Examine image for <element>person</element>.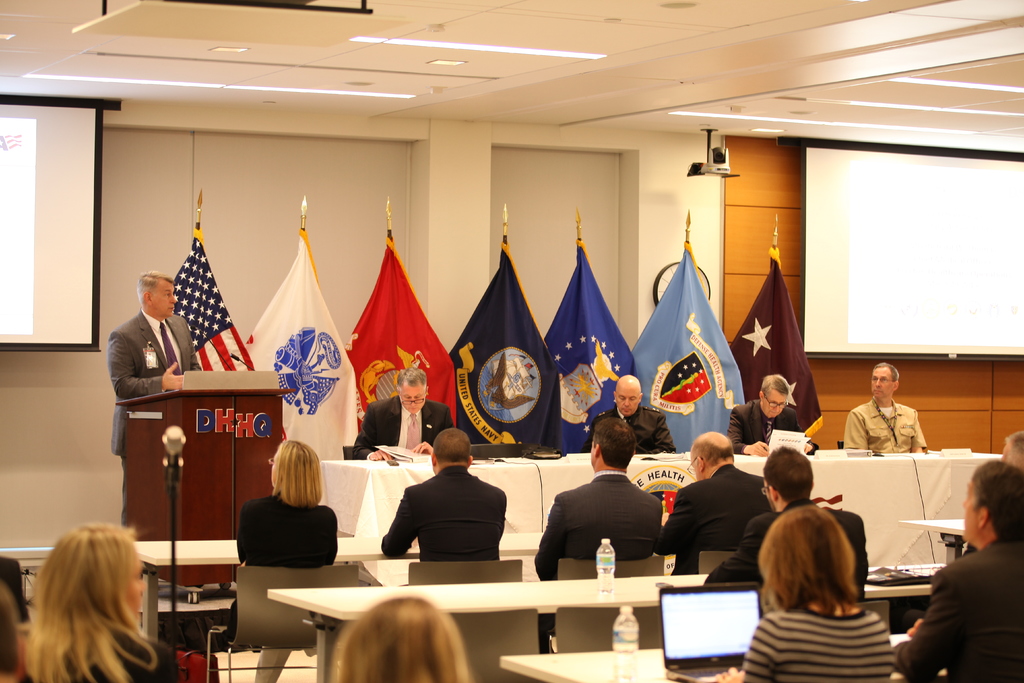
Examination result: rect(109, 263, 206, 536).
